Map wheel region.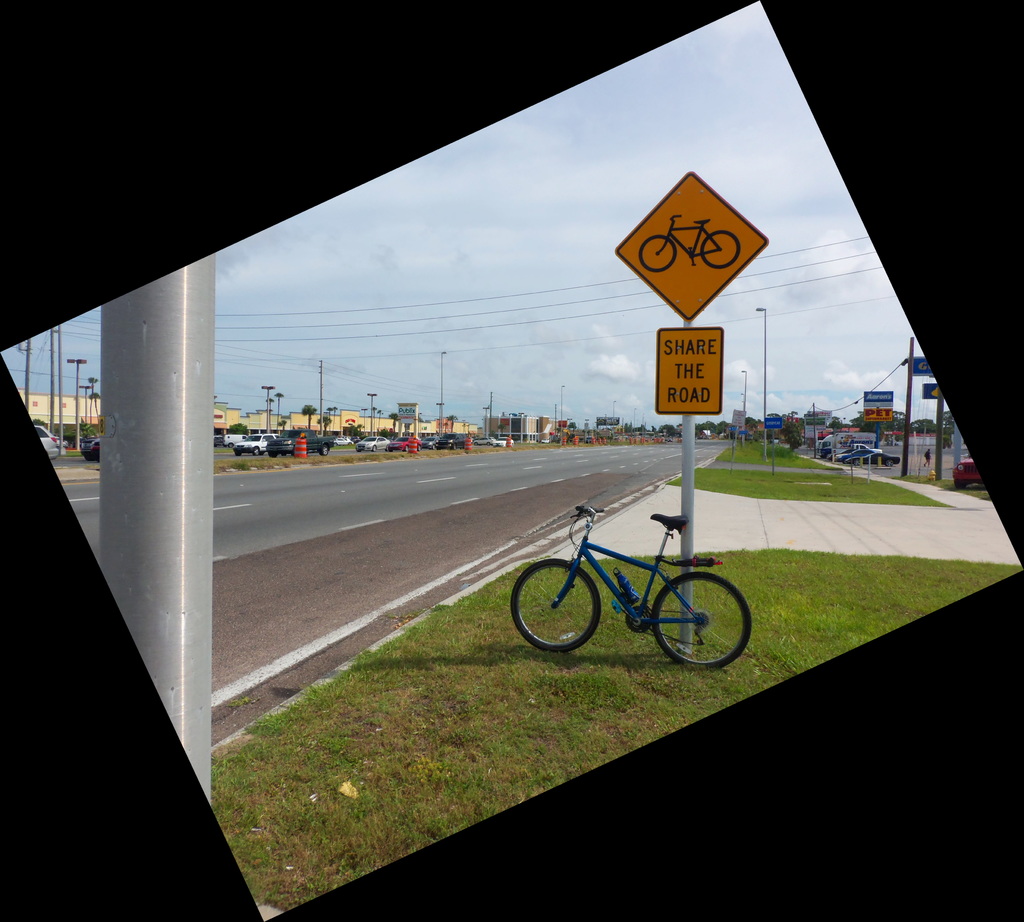
Mapped to [left=251, top=446, right=259, bottom=455].
